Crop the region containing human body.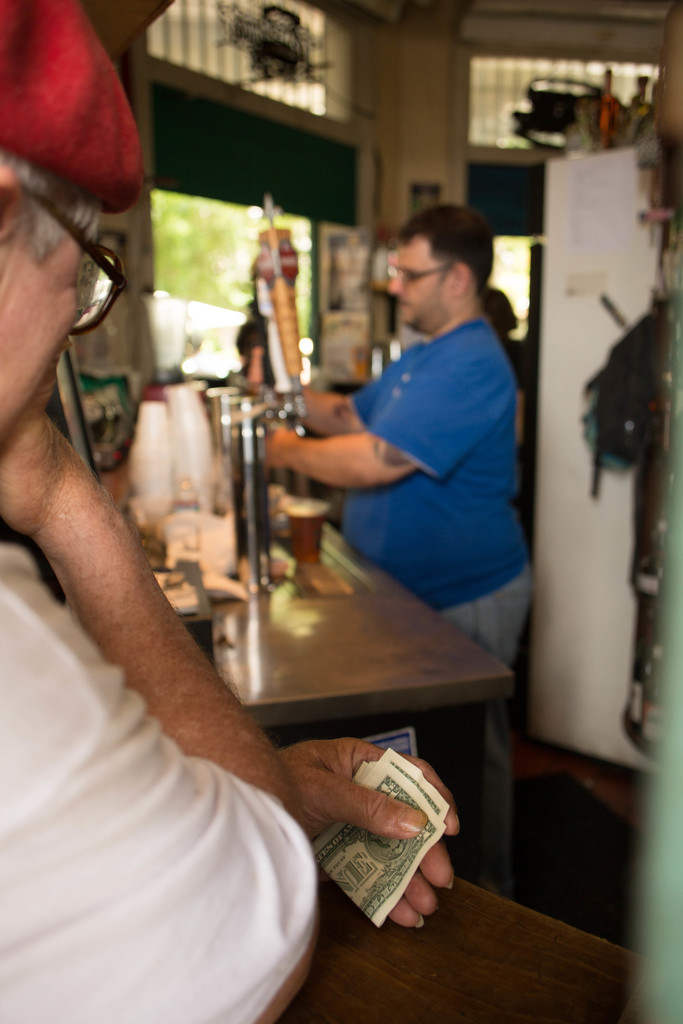
Crop region: x1=0 y1=0 x2=463 y2=1023.
